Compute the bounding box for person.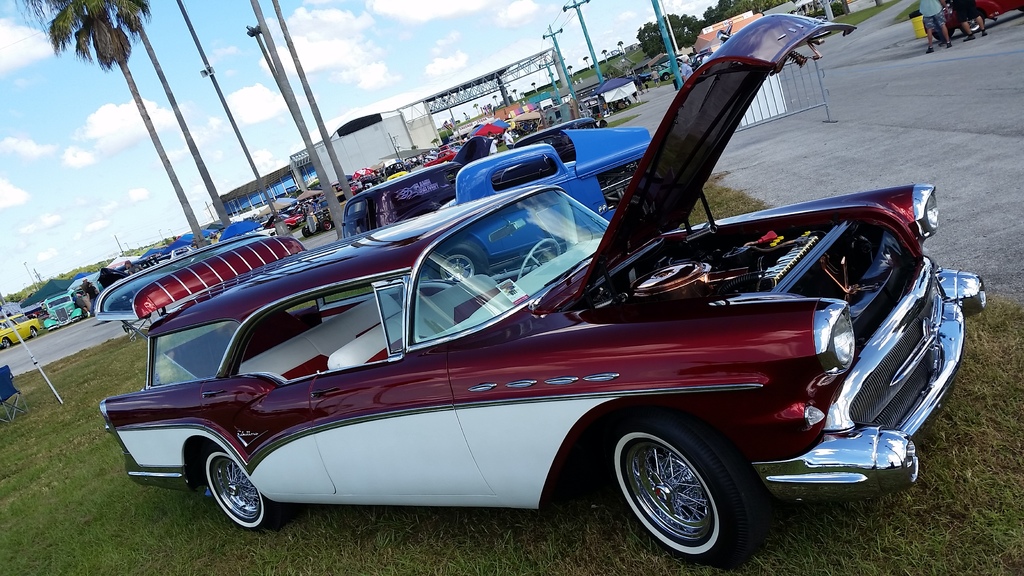
[65, 297, 90, 313].
